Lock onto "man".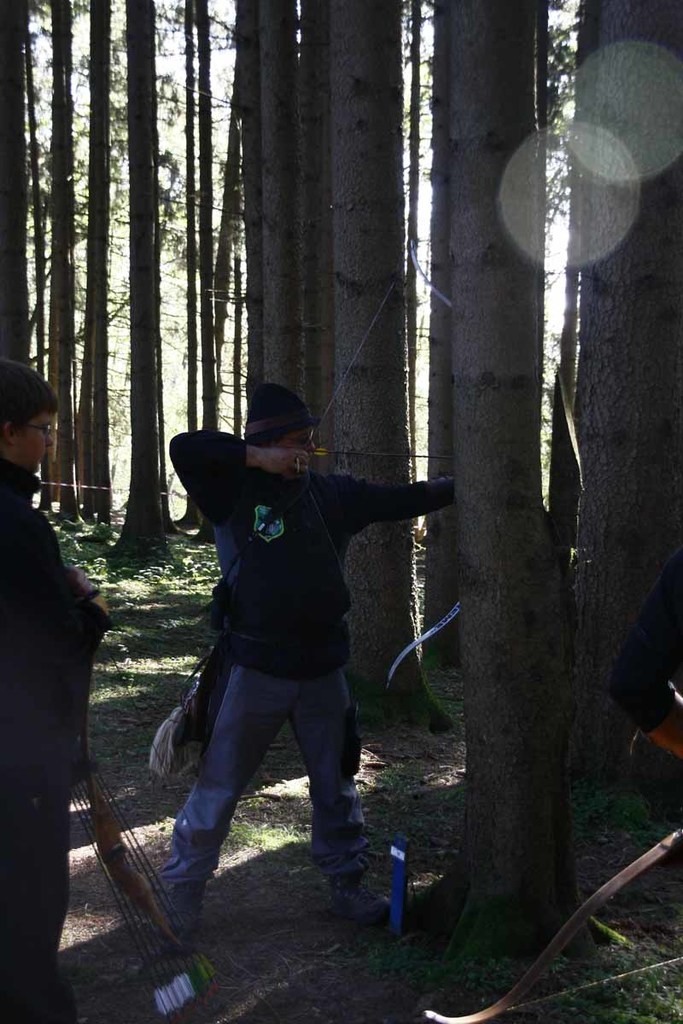
Locked: region(147, 375, 452, 940).
